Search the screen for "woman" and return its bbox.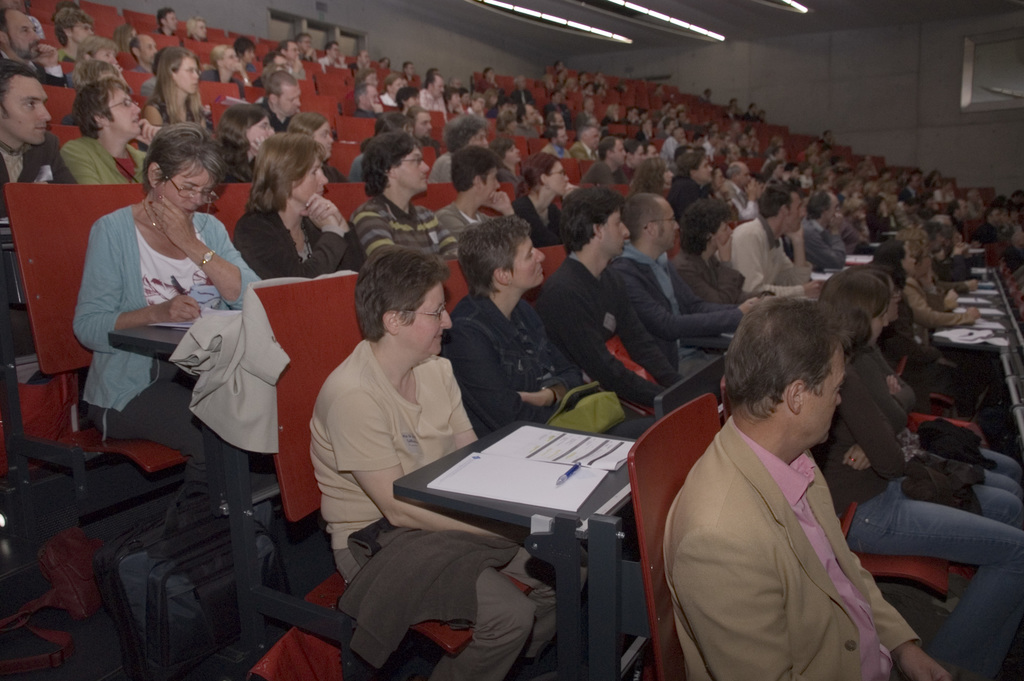
Found: rect(286, 112, 349, 183).
